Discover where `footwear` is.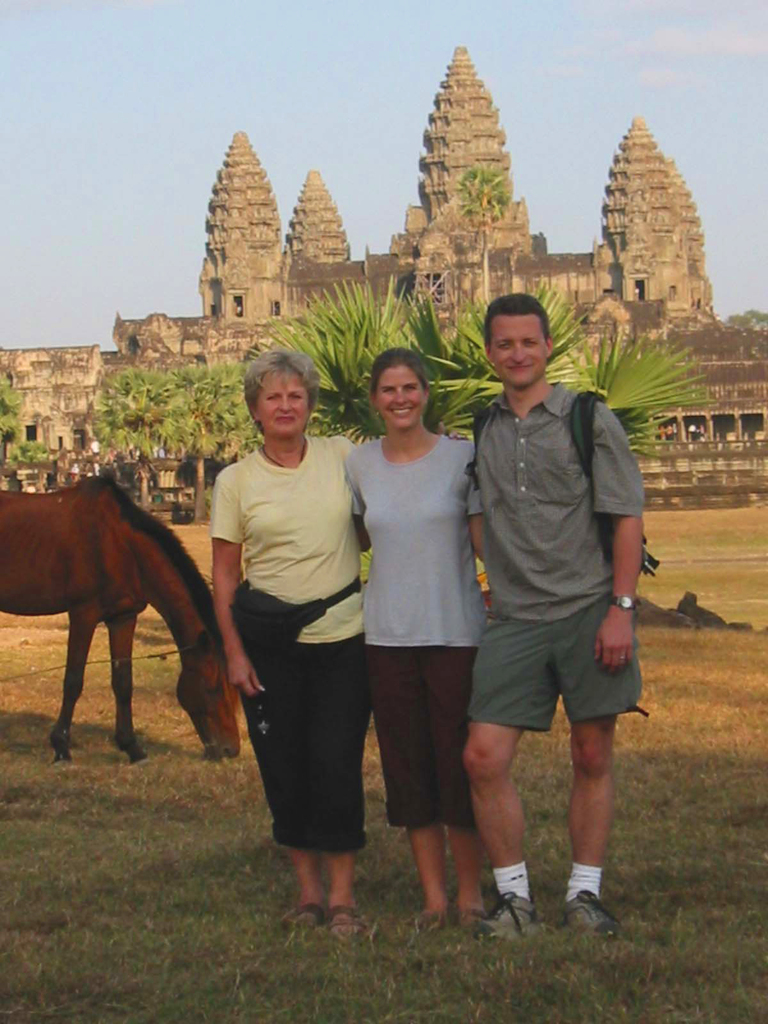
Discovered at region(458, 910, 478, 931).
